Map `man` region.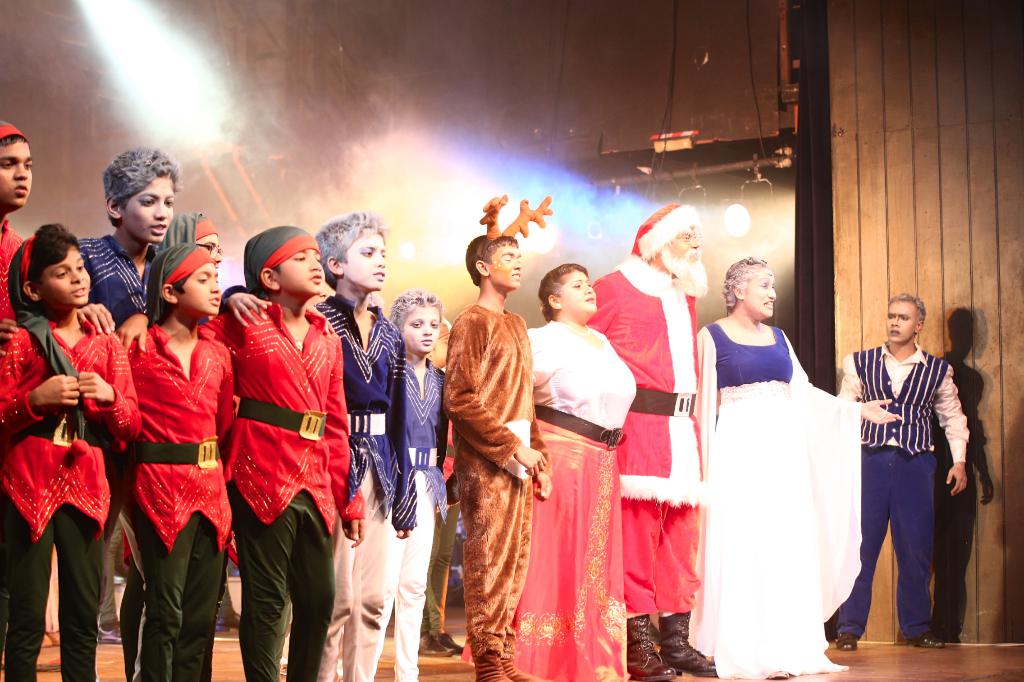
Mapped to l=543, t=205, r=714, b=681.
